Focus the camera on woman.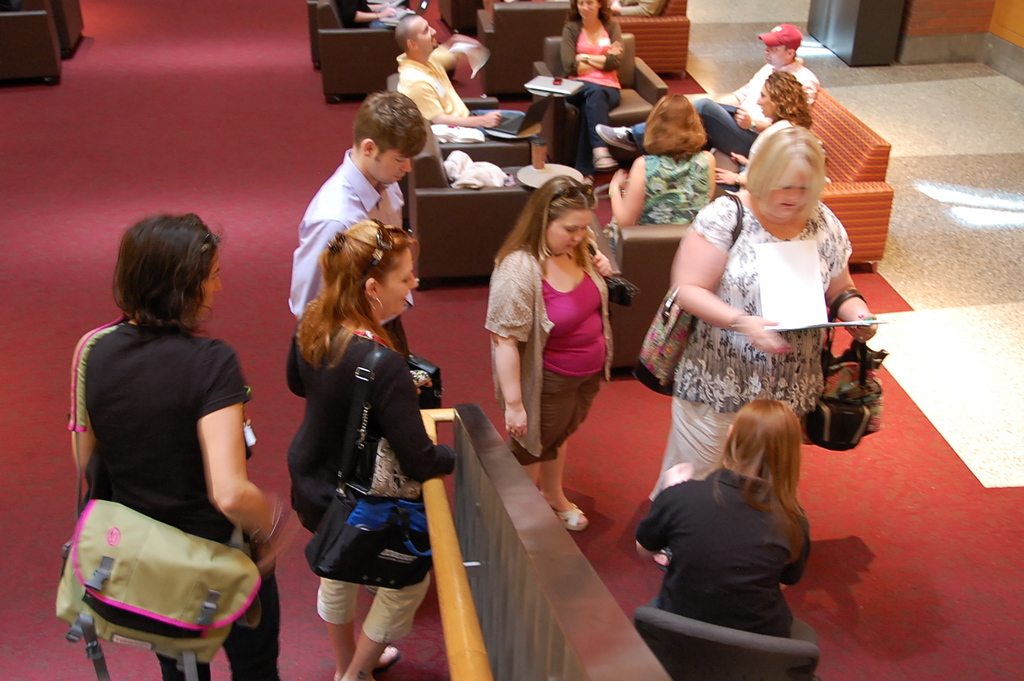
Focus region: (x1=554, y1=0, x2=627, y2=176).
